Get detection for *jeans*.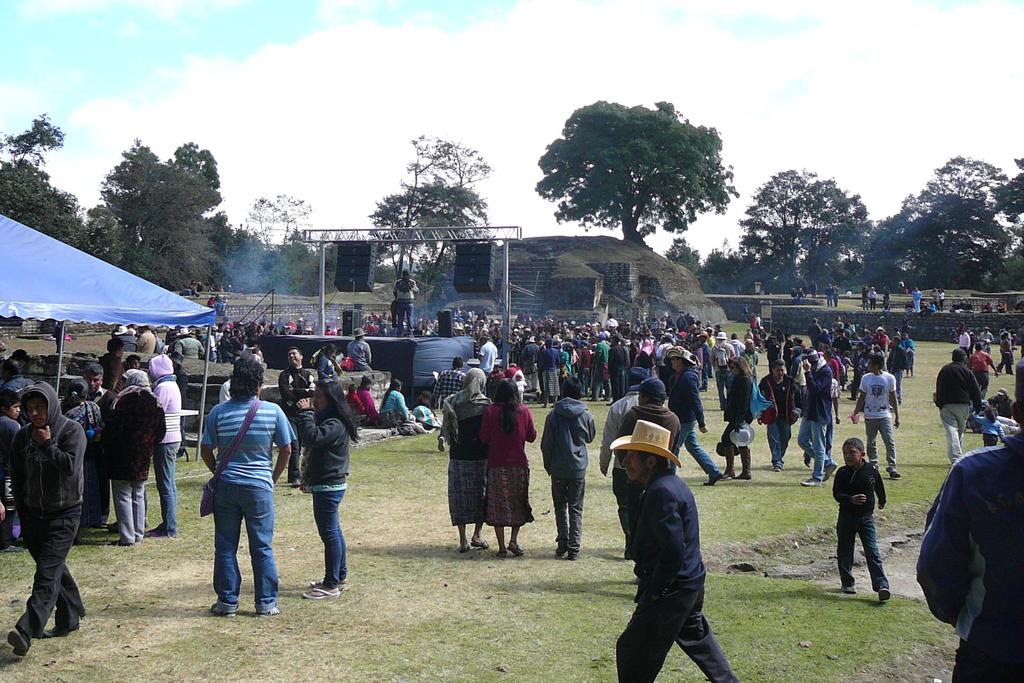
Detection: pyautogui.locateOnScreen(798, 419, 835, 479).
